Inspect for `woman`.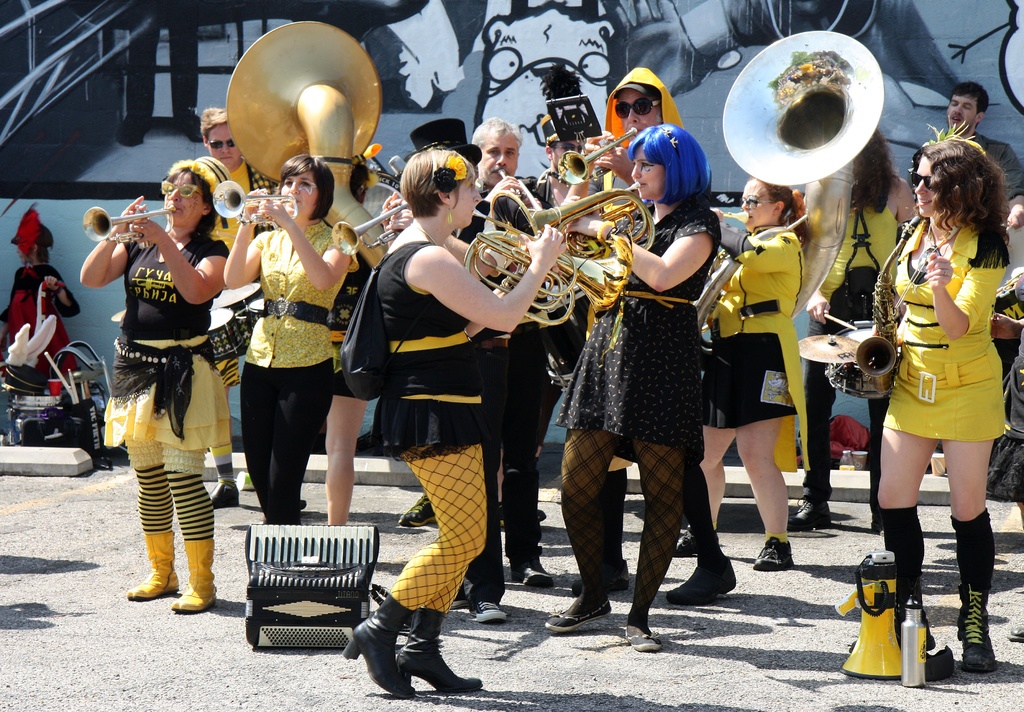
Inspection: bbox=[220, 156, 358, 534].
